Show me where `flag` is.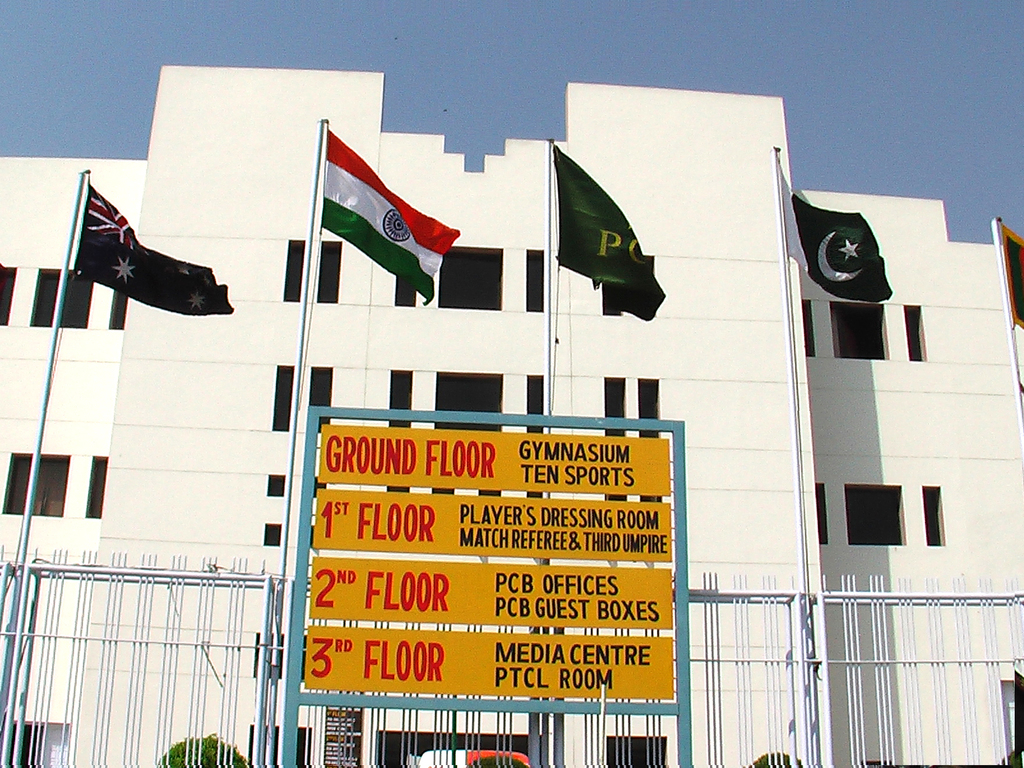
`flag` is at (282, 119, 460, 314).
